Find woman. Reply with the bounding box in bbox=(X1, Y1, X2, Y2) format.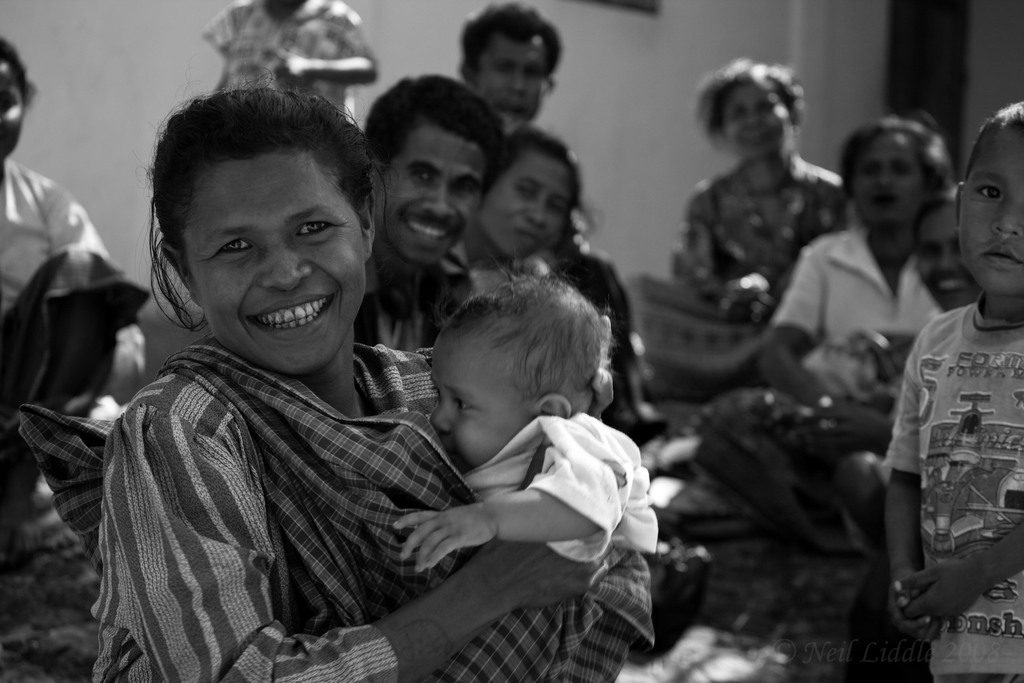
bbox=(666, 58, 852, 324).
